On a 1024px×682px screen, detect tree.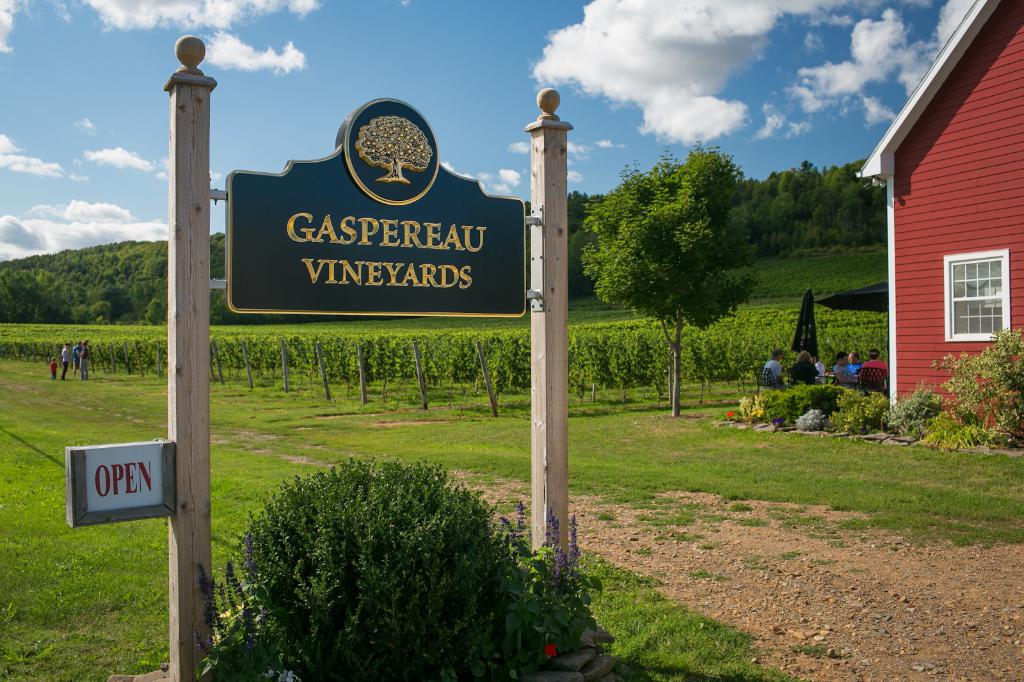
detection(72, 302, 90, 324).
